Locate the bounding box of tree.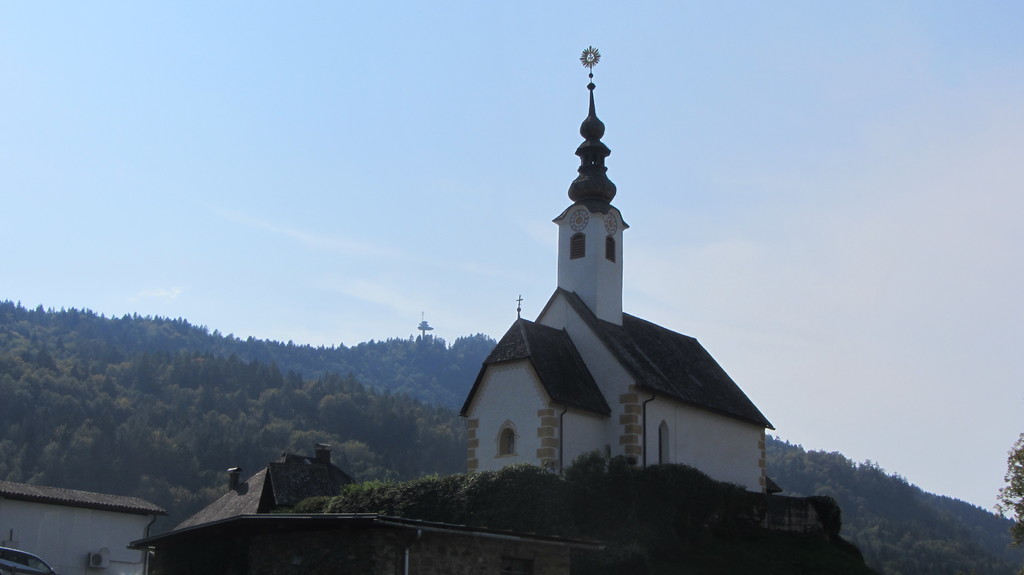
Bounding box: 997:432:1023:555.
